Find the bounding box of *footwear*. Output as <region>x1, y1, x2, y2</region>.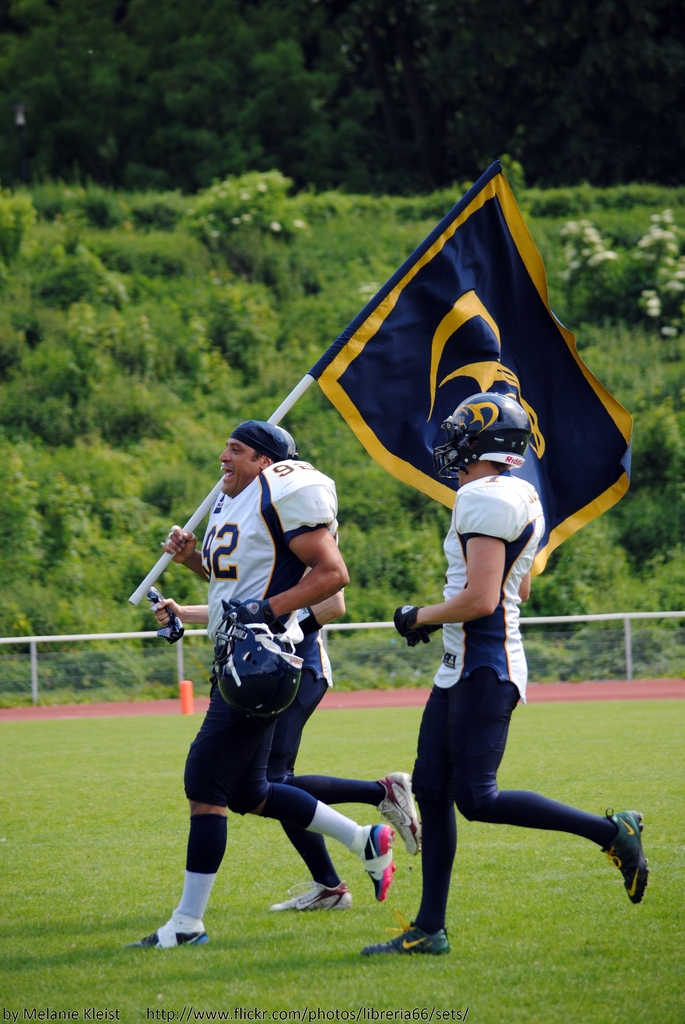
<region>360, 908, 453, 960</region>.
